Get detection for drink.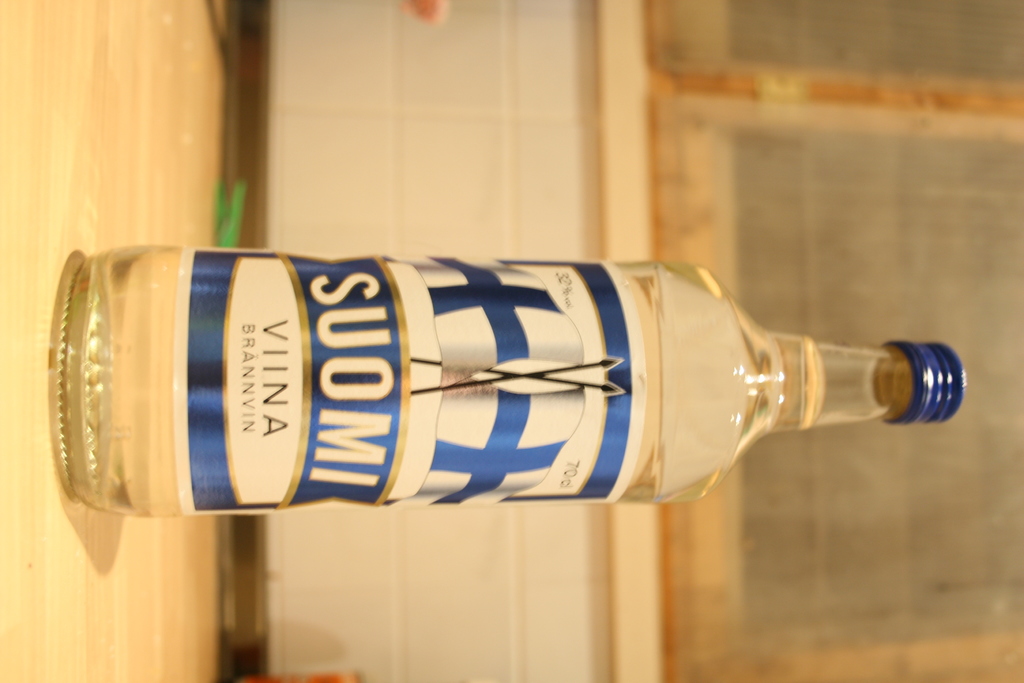
Detection: <region>14, 263, 874, 530</region>.
